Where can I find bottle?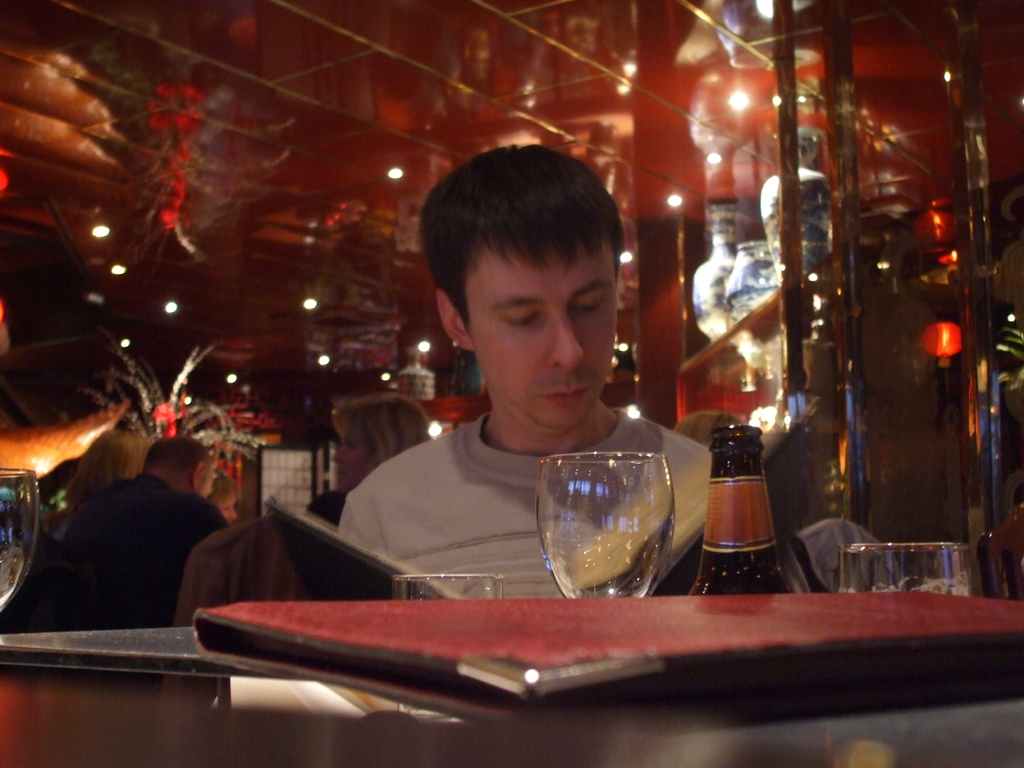
You can find it at bbox=[701, 400, 787, 606].
